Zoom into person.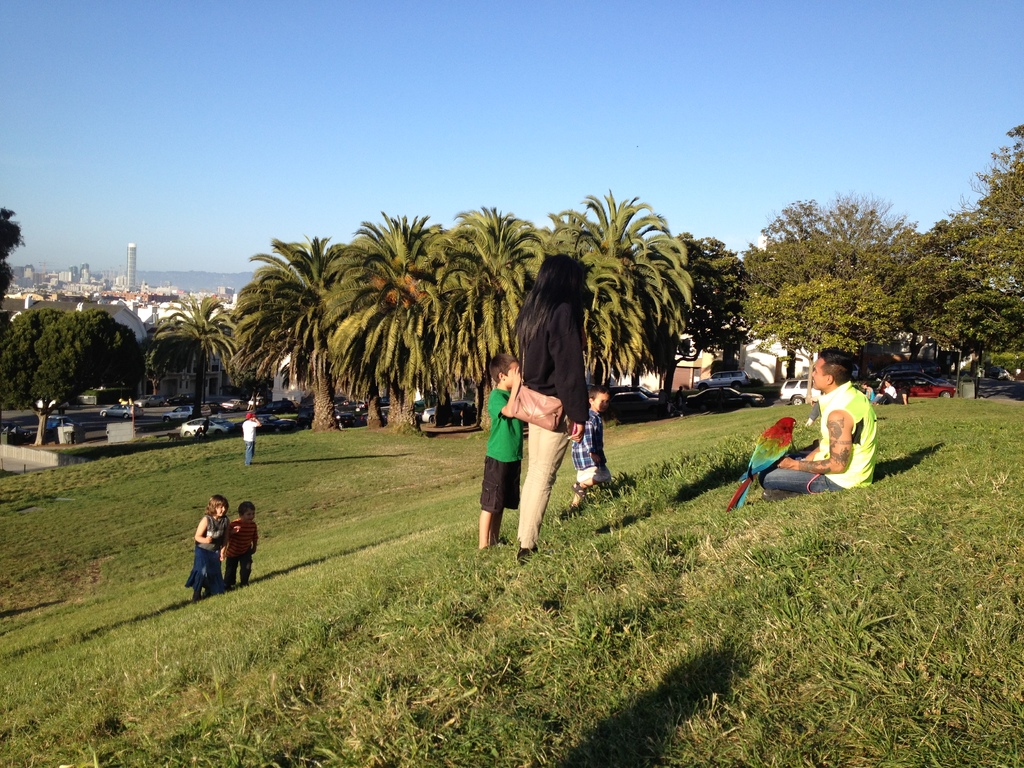
Zoom target: 762/340/877/507.
